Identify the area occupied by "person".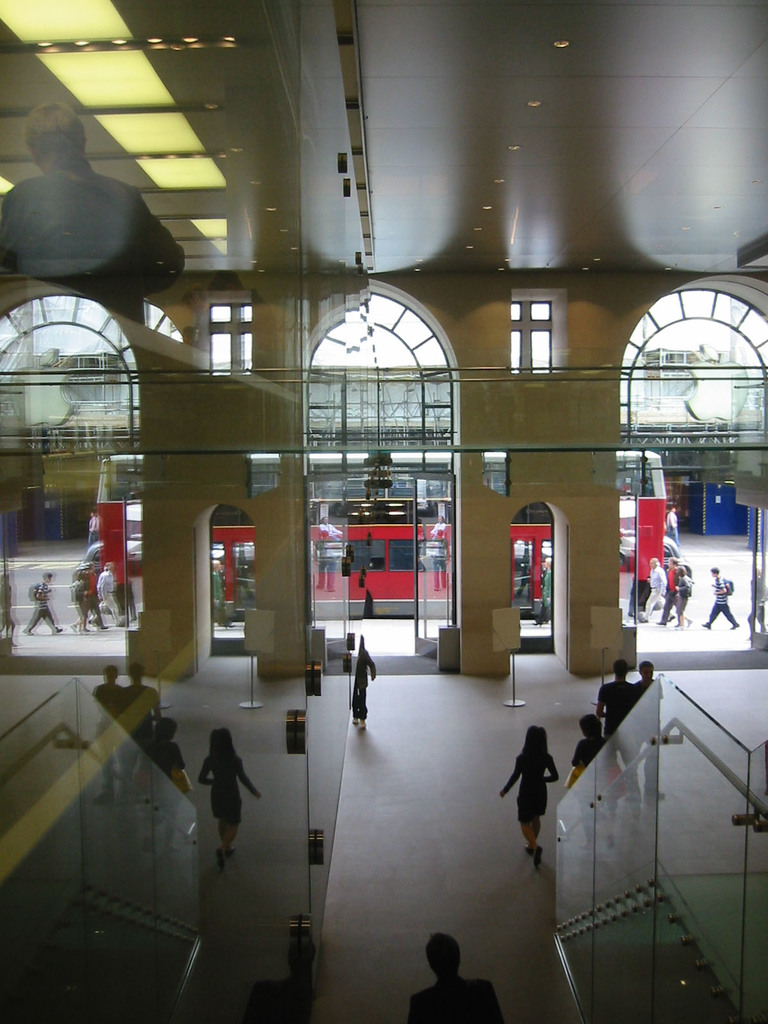
Area: detection(604, 659, 639, 817).
